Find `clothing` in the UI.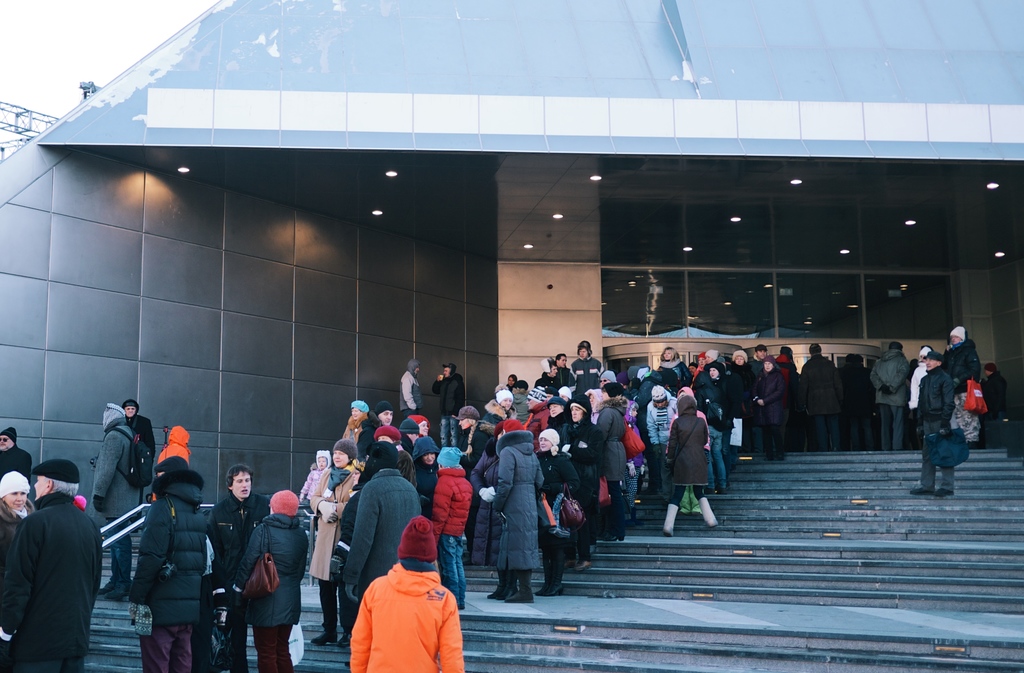
UI element at 92/413/141/588.
